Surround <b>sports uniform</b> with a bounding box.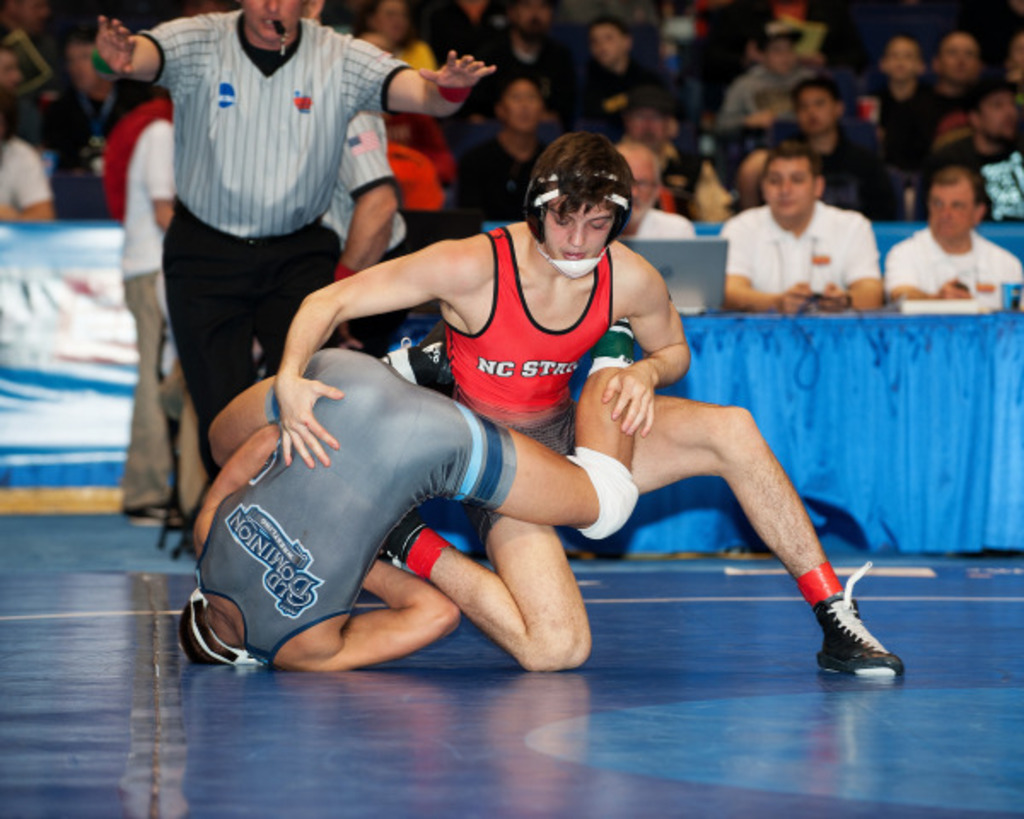
bbox=(186, 317, 637, 662).
